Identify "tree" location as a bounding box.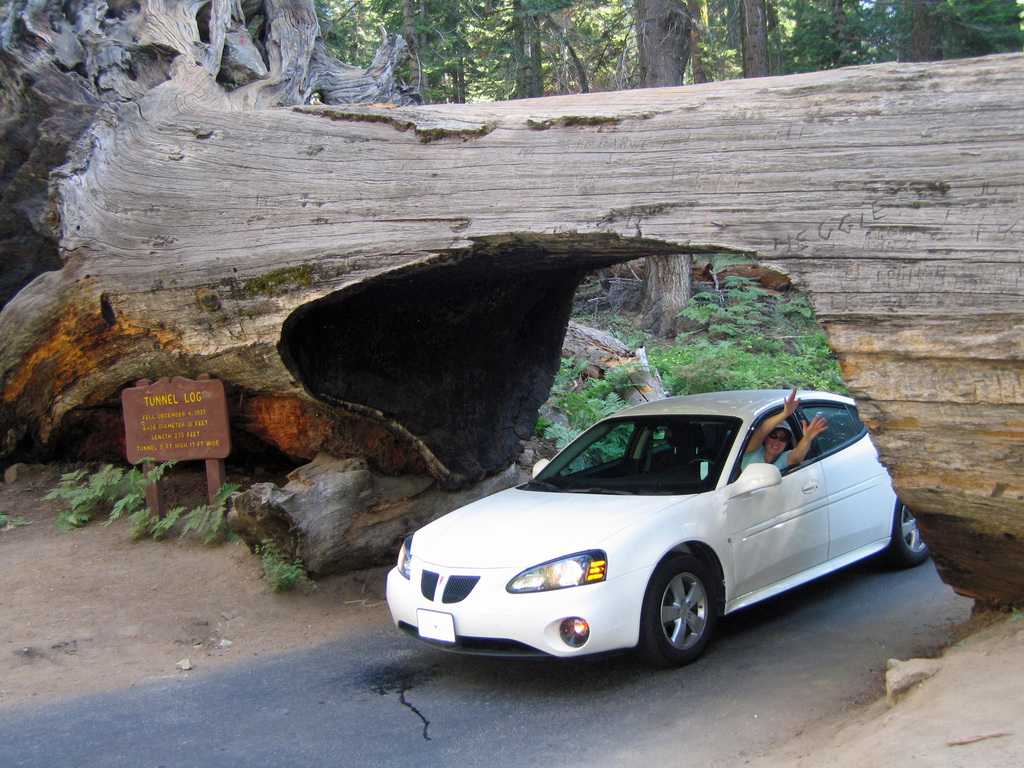
{"left": 639, "top": 260, "right": 707, "bottom": 339}.
